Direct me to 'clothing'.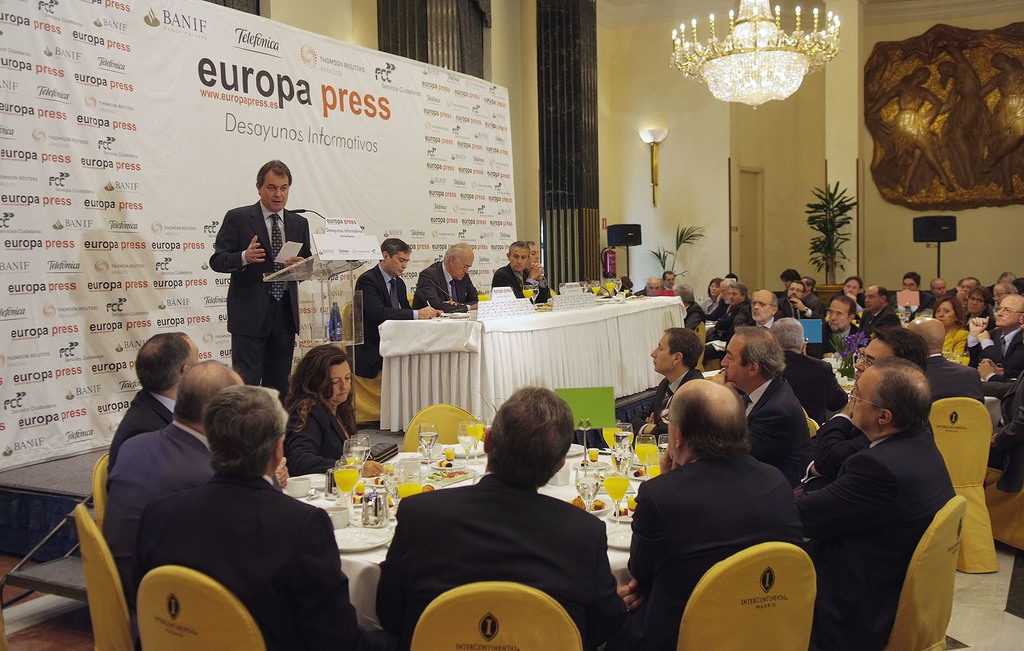
Direction: x1=625 y1=369 x2=705 y2=442.
